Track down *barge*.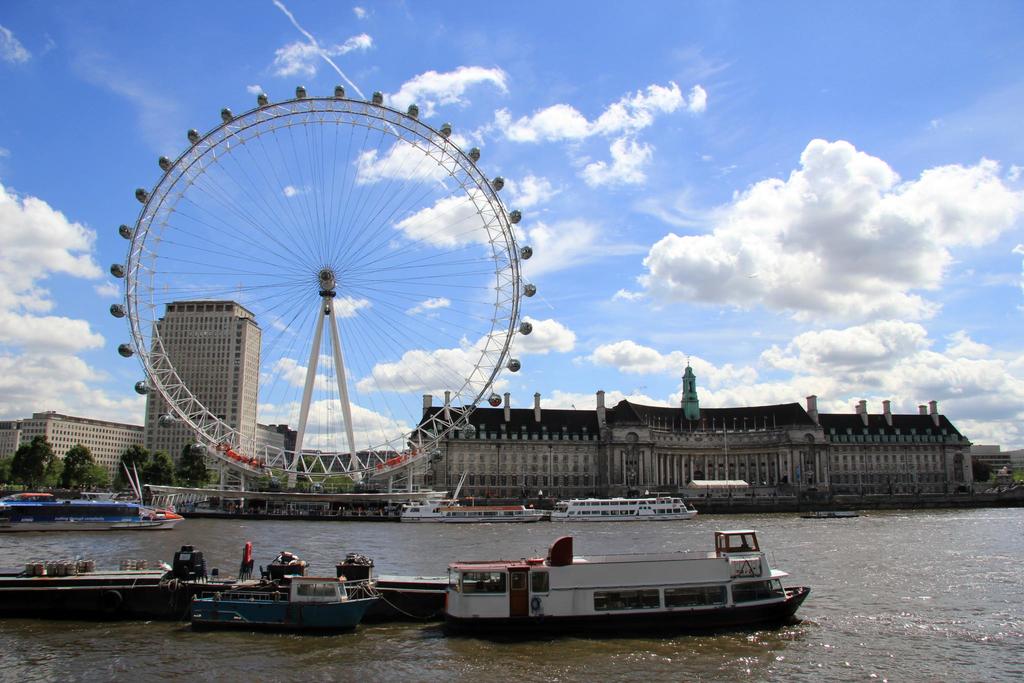
Tracked to 0:543:454:620.
